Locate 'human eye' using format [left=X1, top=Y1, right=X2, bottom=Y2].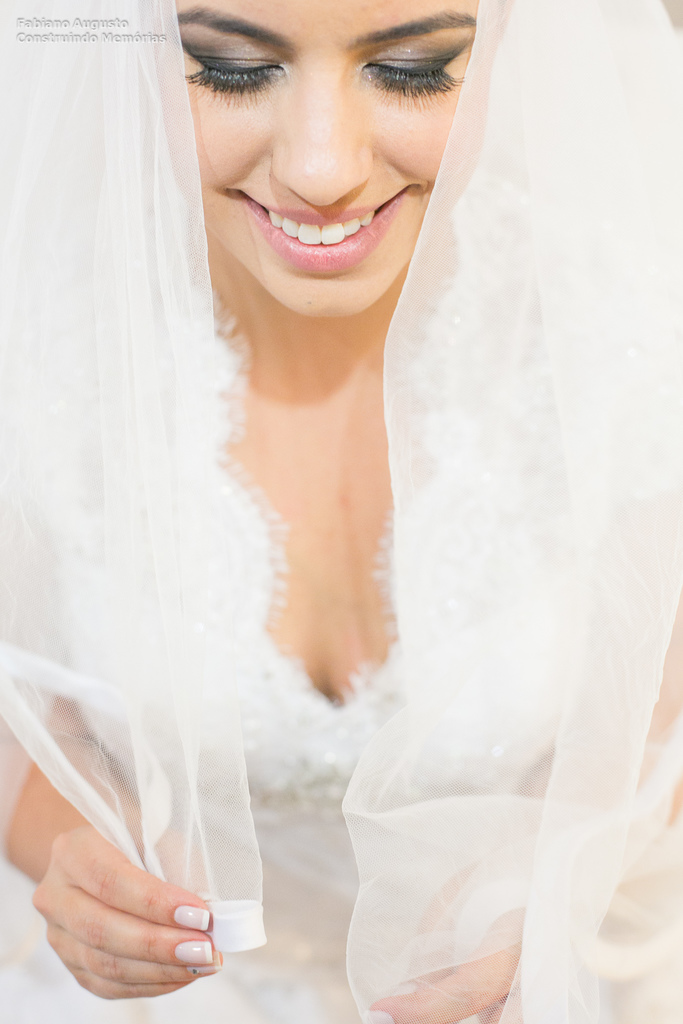
[left=177, top=29, right=286, bottom=104].
